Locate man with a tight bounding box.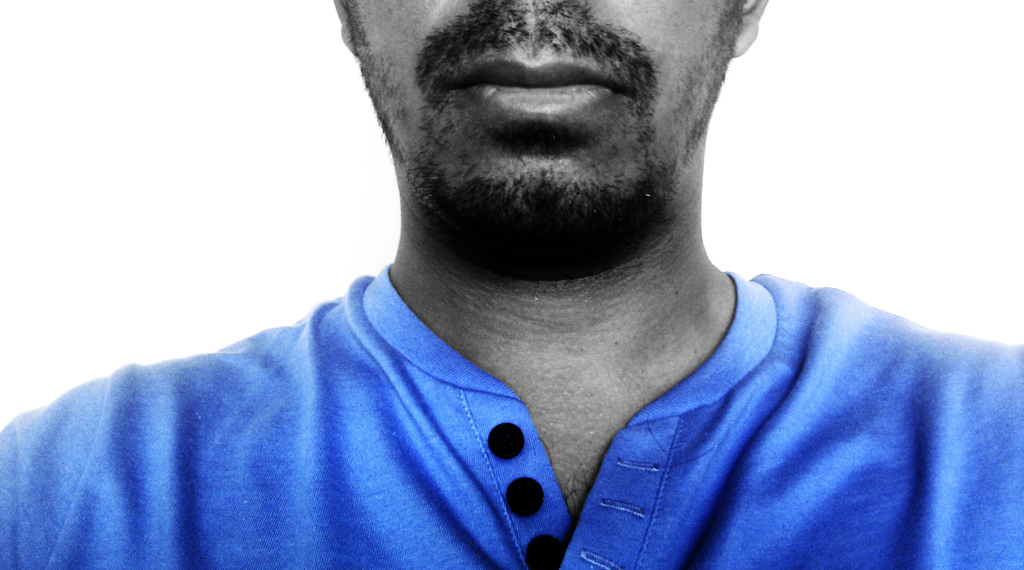
x1=0 y1=0 x2=1023 y2=569.
